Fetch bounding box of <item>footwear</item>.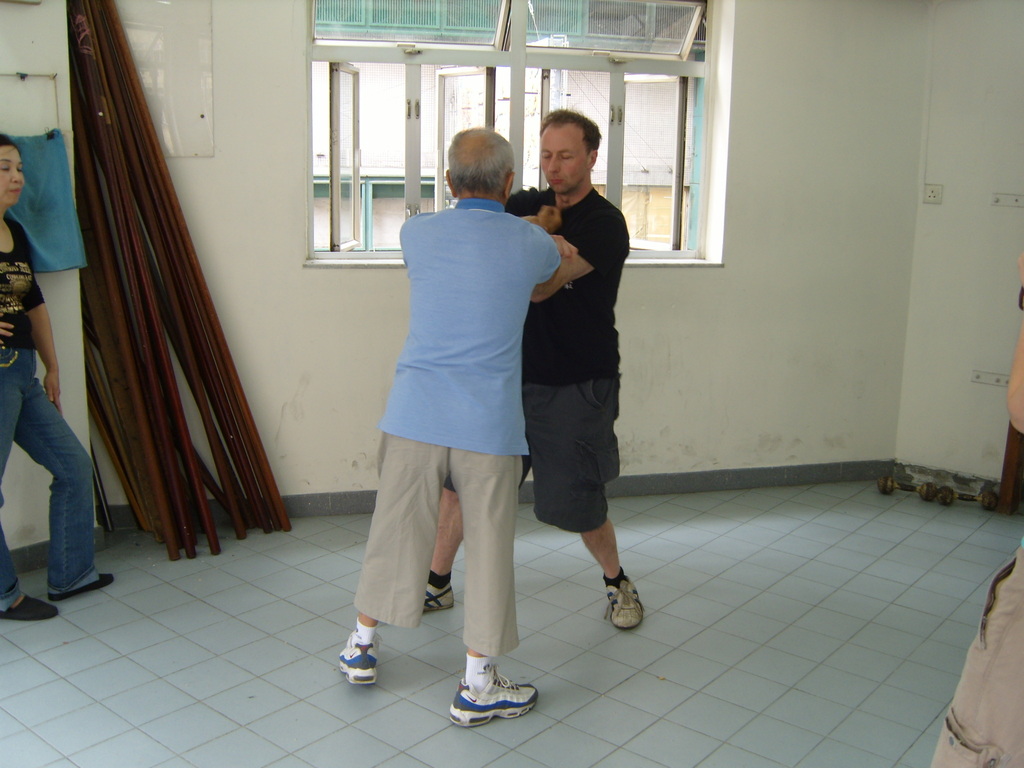
Bbox: 336 628 387 683.
